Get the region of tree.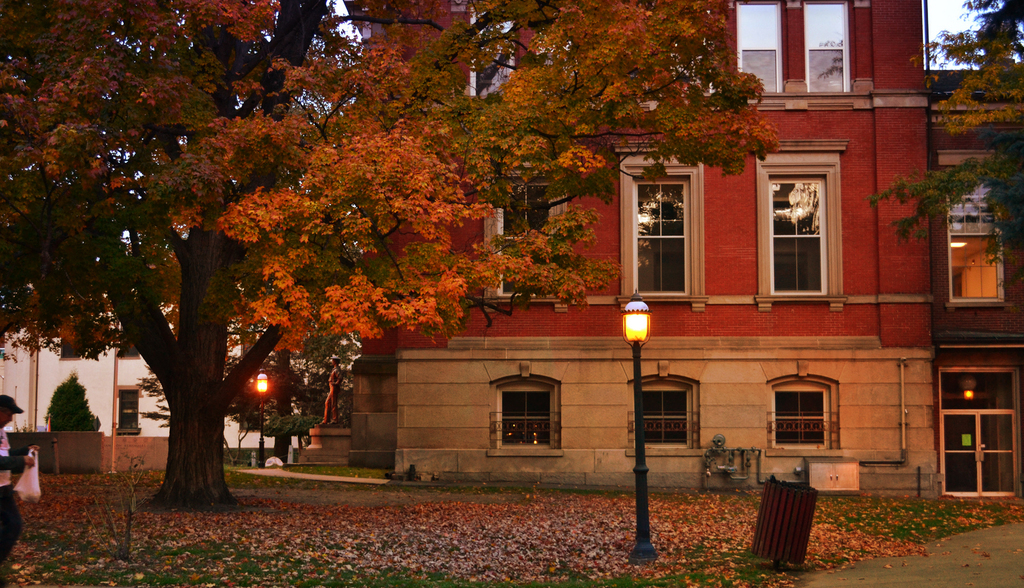
28/23/864/494.
